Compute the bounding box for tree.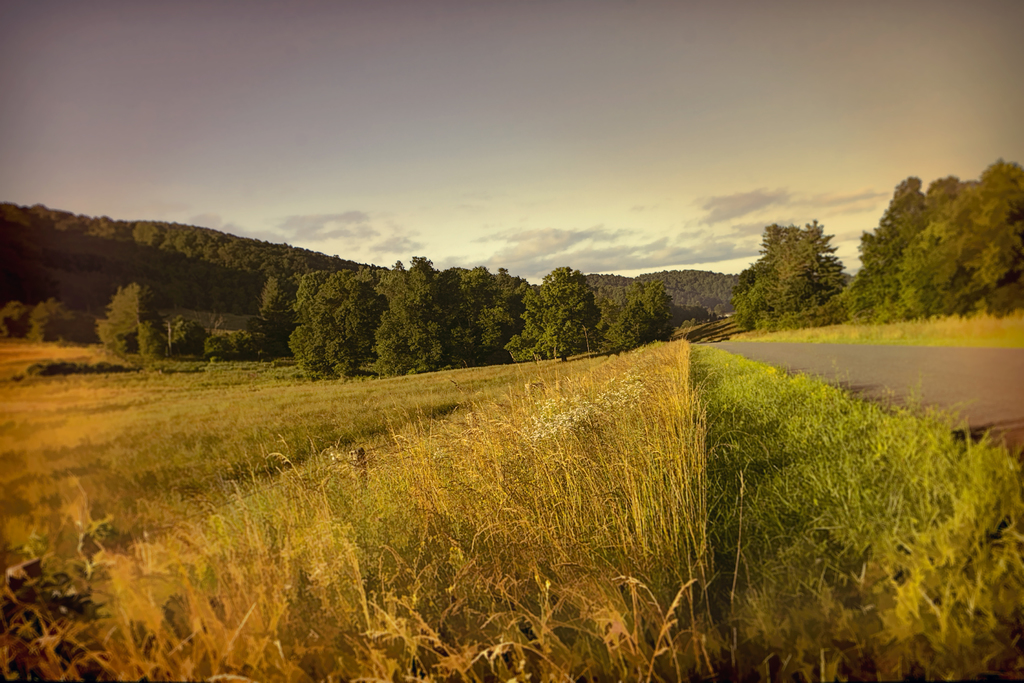
crop(596, 276, 675, 359).
